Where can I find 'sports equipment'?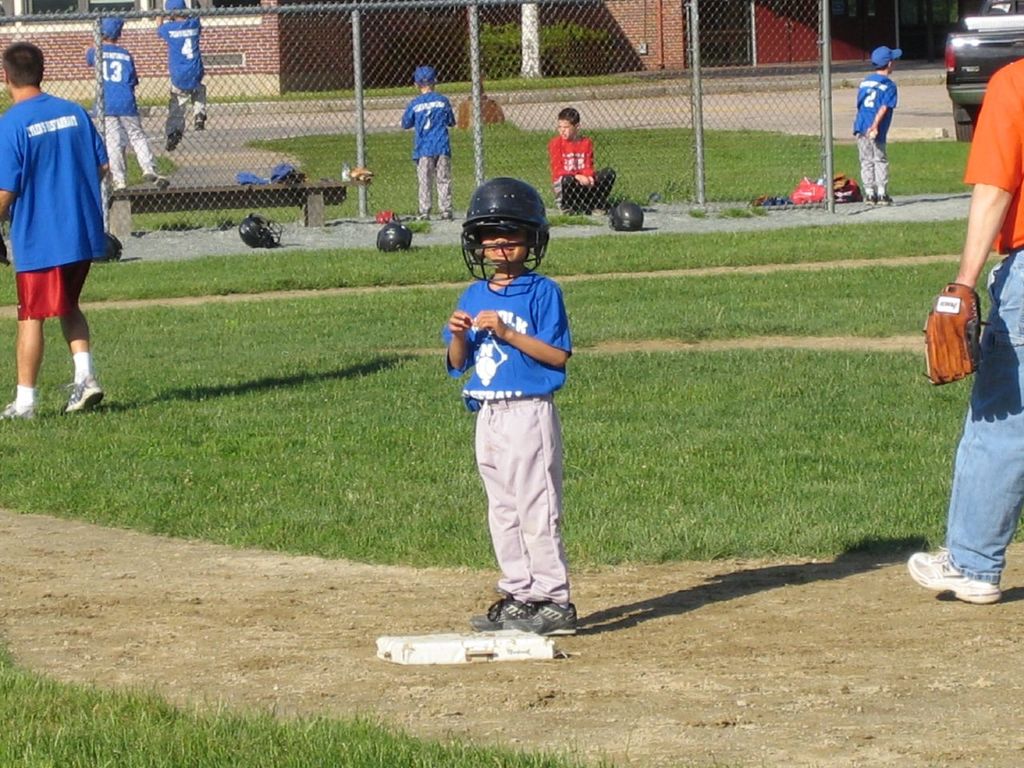
You can find it at BBox(376, 220, 414, 254).
